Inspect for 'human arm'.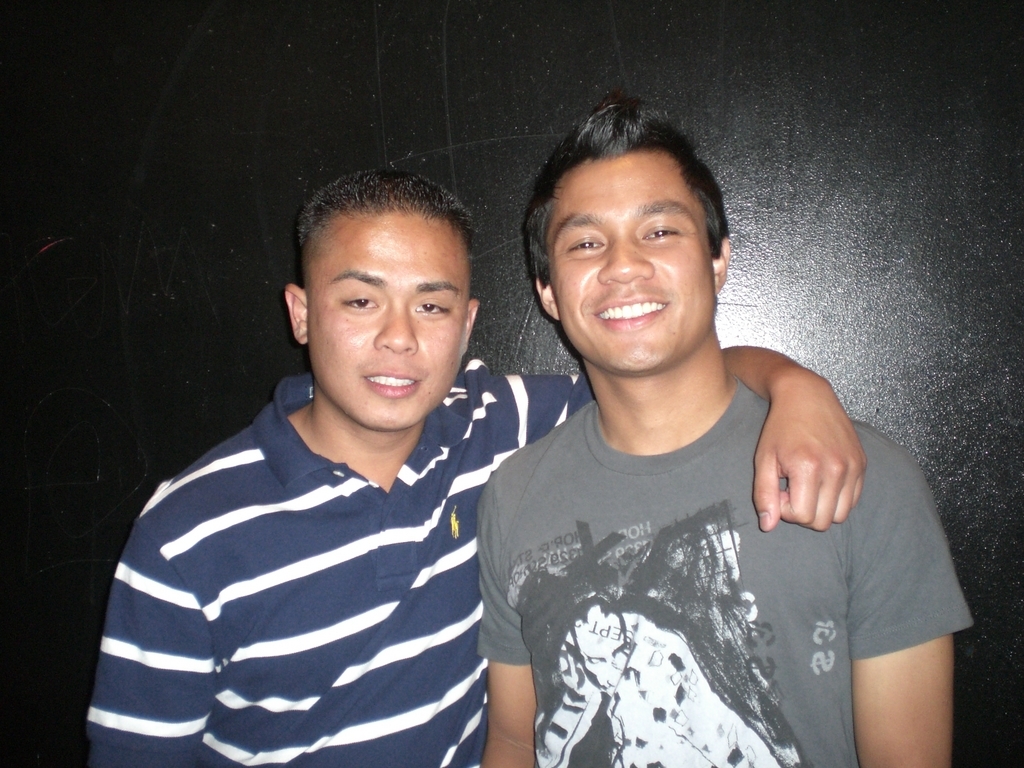
Inspection: Rect(475, 507, 538, 767).
